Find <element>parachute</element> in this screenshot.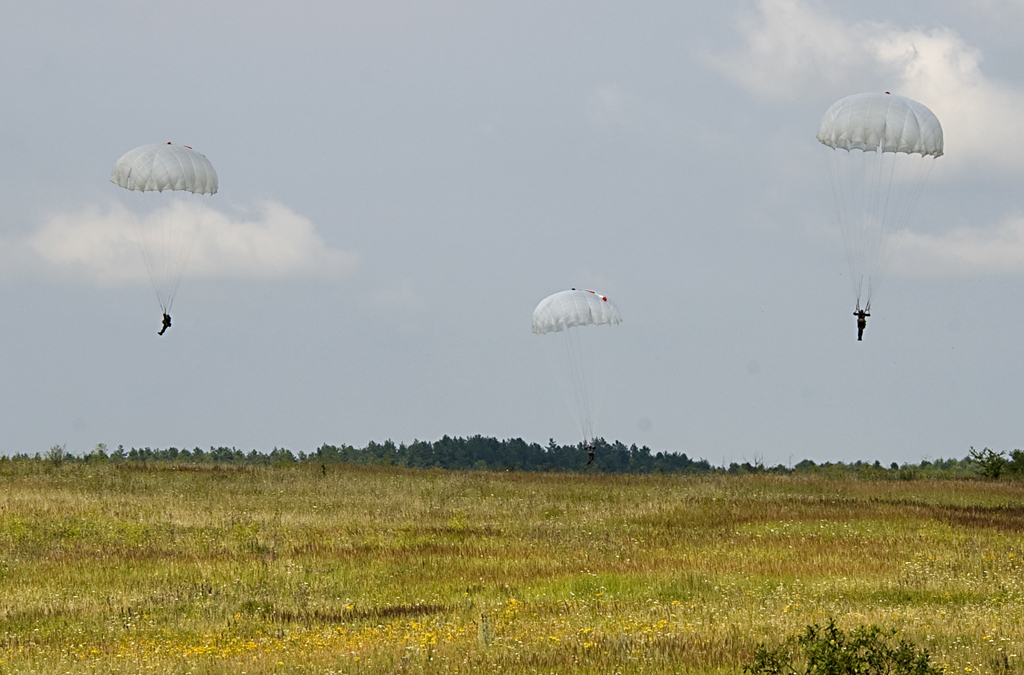
The bounding box for <element>parachute</element> is select_region(109, 140, 222, 319).
